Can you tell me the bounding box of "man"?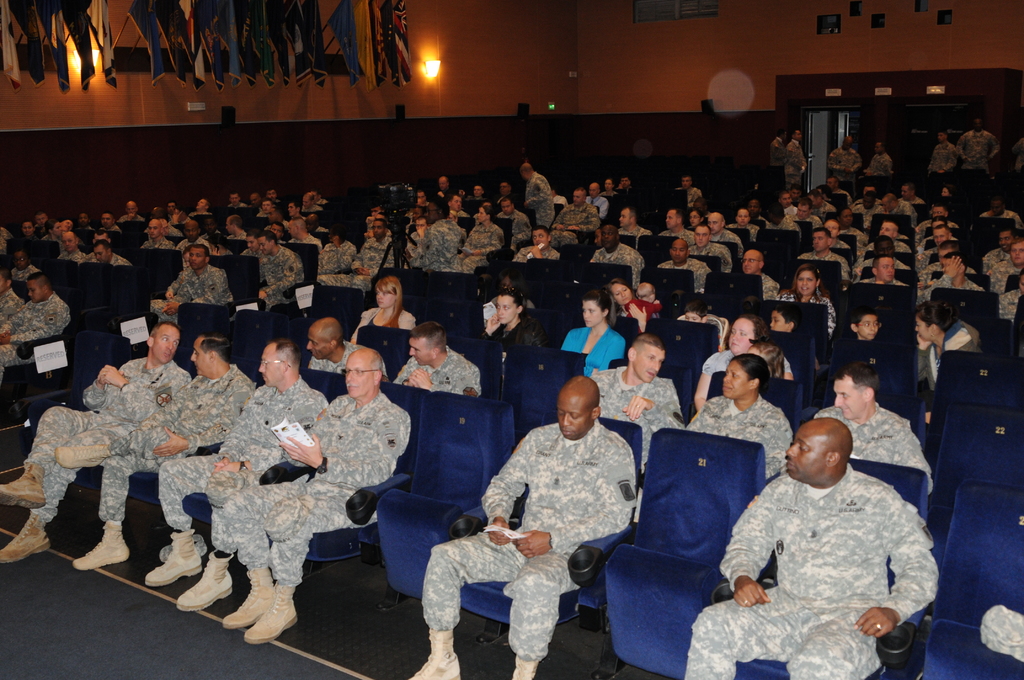
989, 243, 1023, 293.
